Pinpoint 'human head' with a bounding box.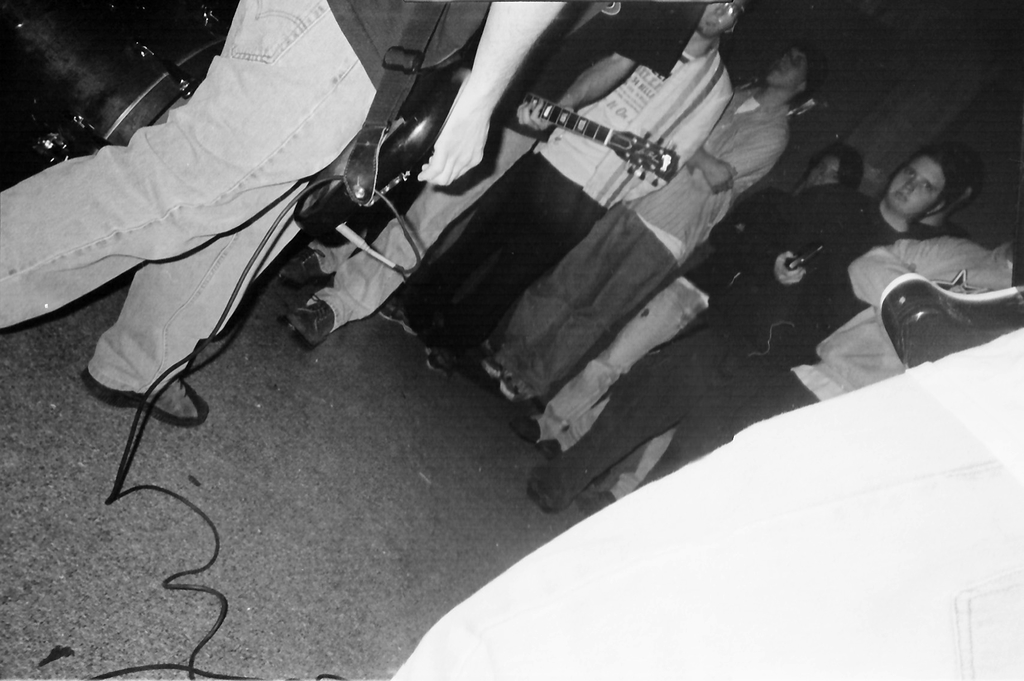
(762,41,826,92).
